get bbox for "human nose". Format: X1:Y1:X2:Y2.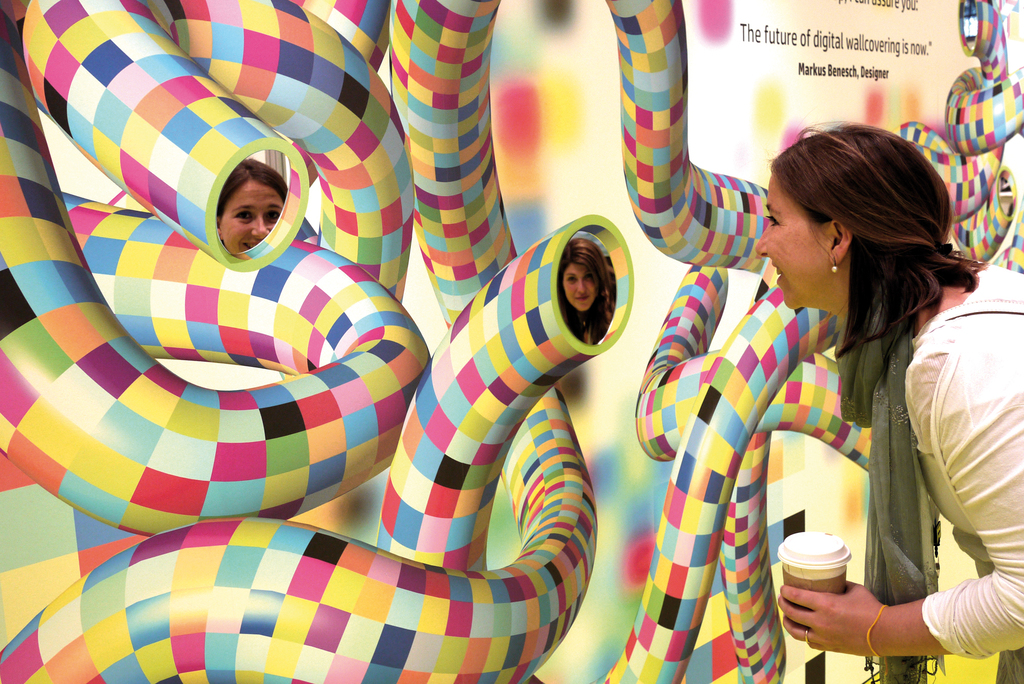
252:215:269:237.
